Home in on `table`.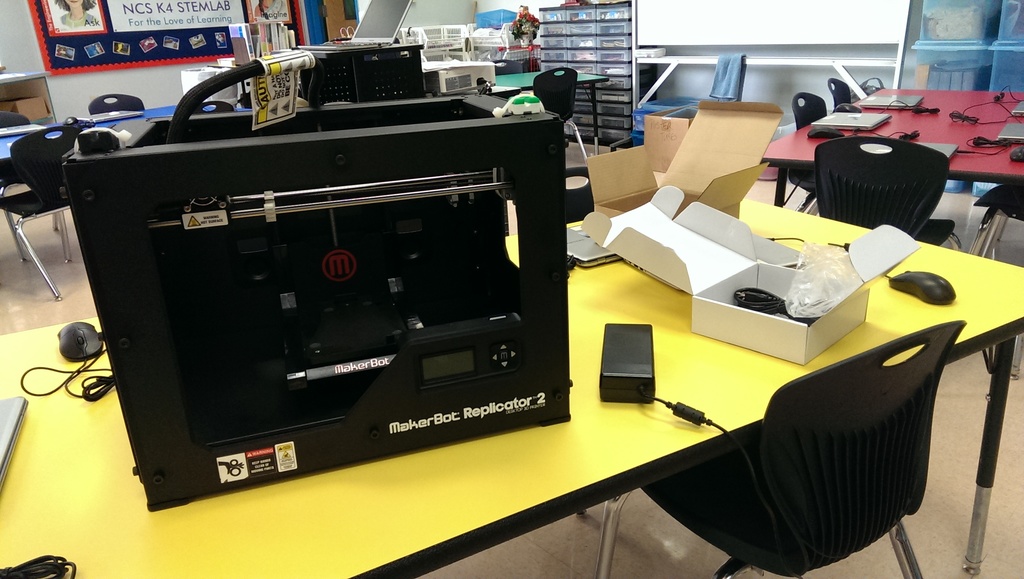
Homed in at select_region(0, 102, 250, 186).
